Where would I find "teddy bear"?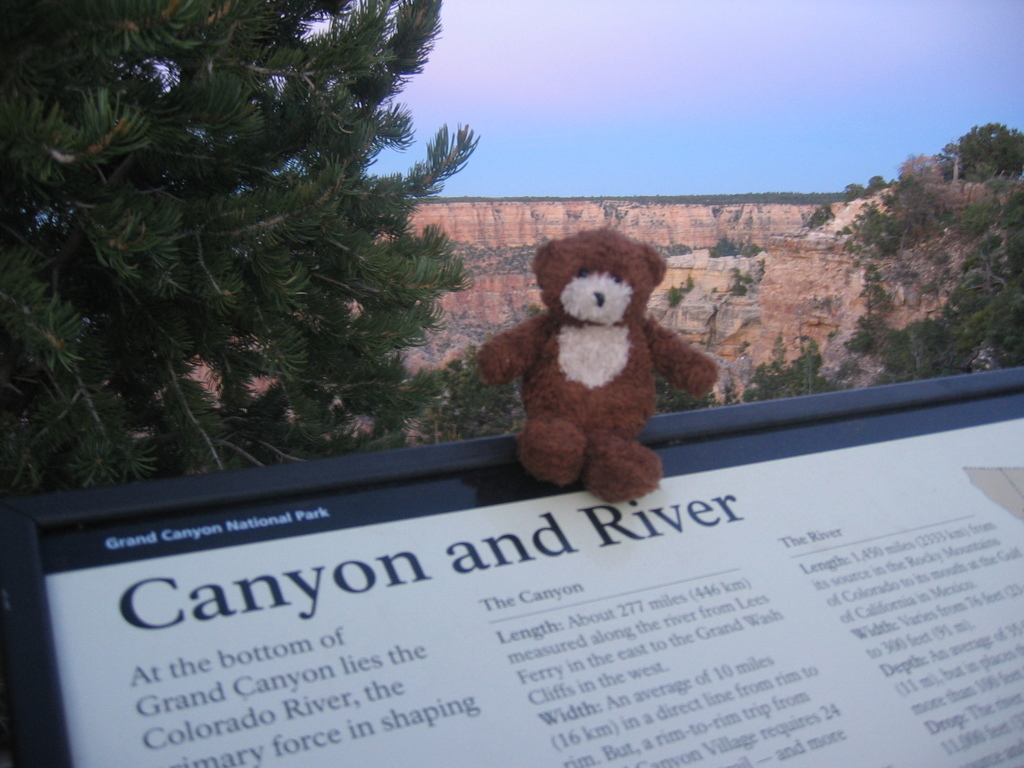
At bbox=[472, 229, 719, 508].
